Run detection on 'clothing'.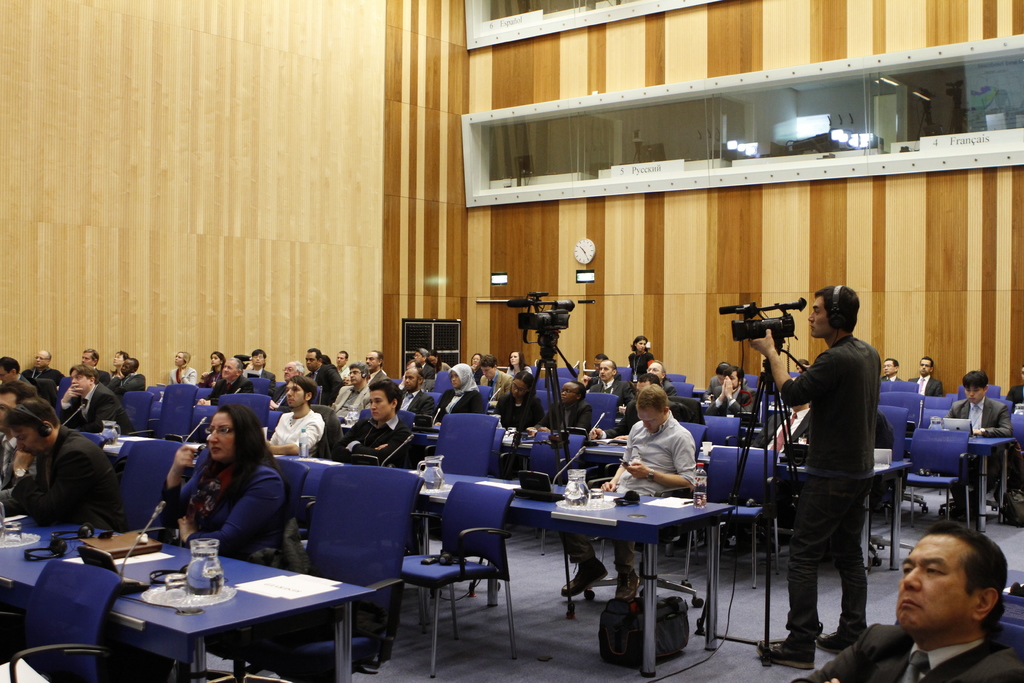
Result: box(9, 424, 144, 525).
